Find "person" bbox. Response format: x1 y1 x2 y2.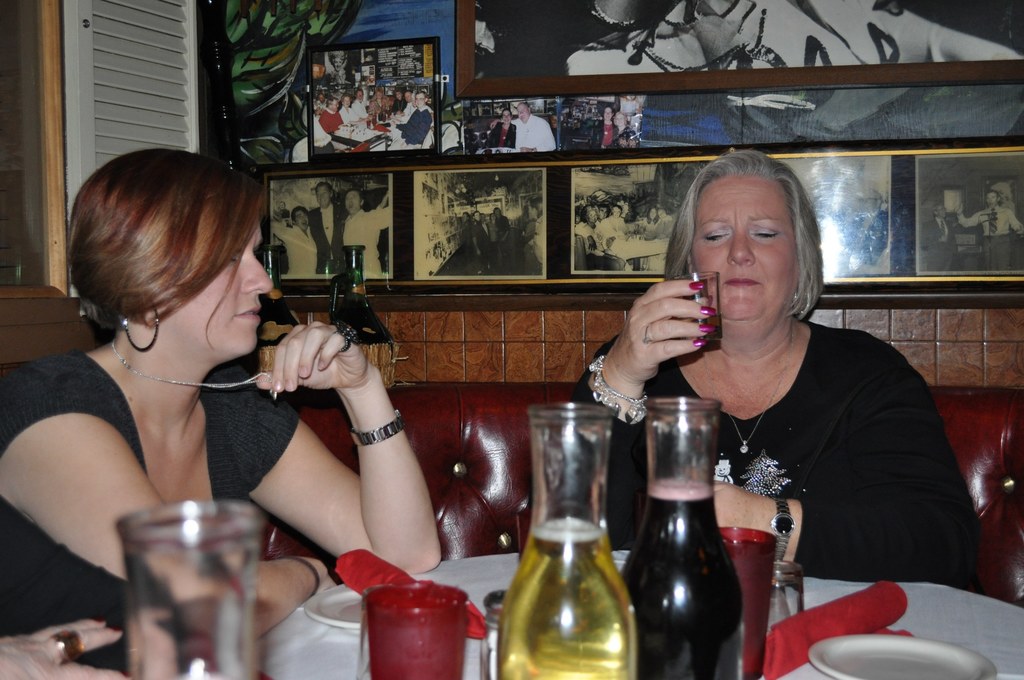
923 194 965 269.
